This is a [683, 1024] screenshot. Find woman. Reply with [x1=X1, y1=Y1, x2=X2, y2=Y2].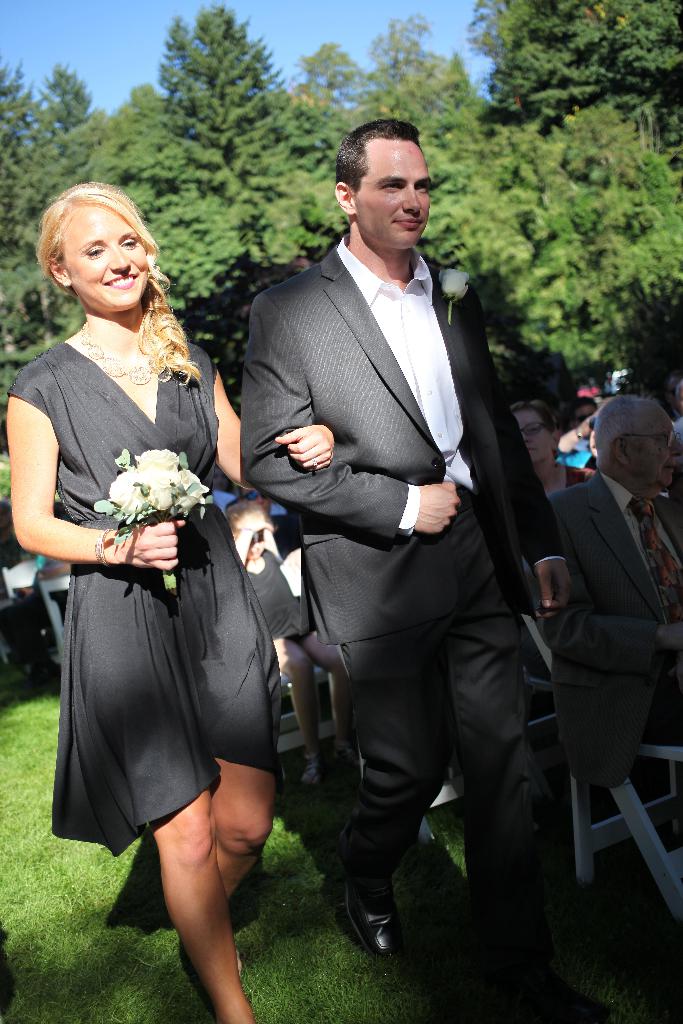
[x1=28, y1=173, x2=281, y2=968].
